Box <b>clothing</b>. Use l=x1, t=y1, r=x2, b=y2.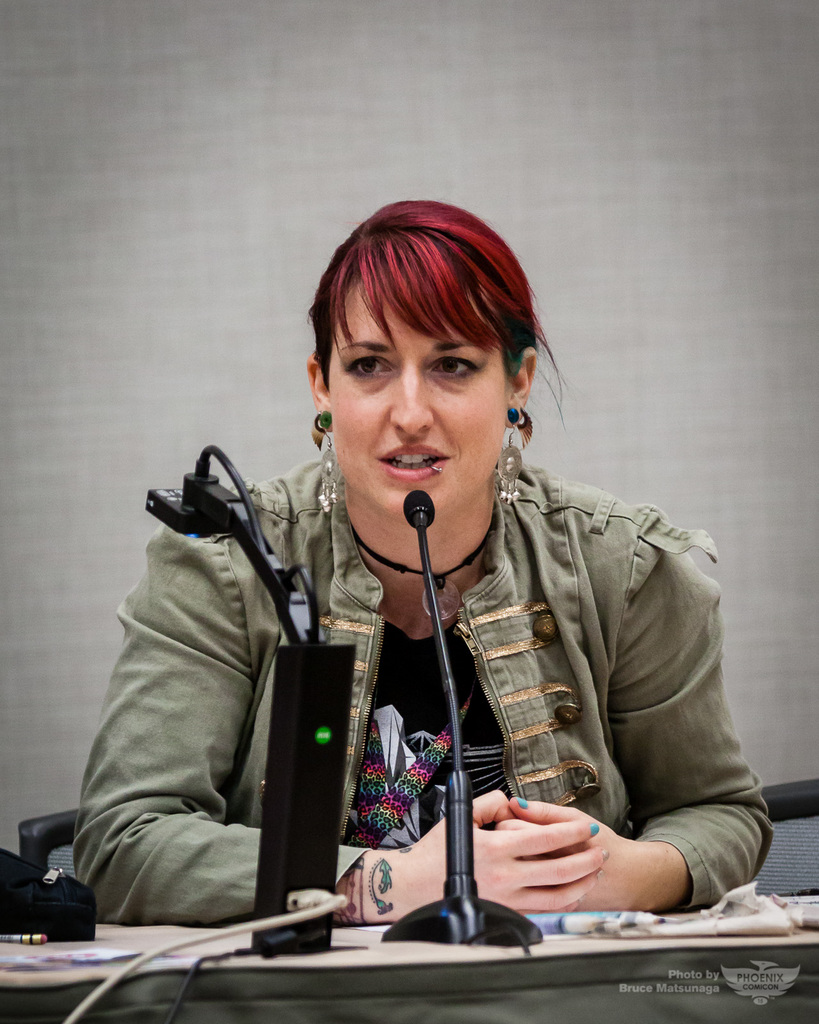
l=120, t=408, r=760, b=942.
